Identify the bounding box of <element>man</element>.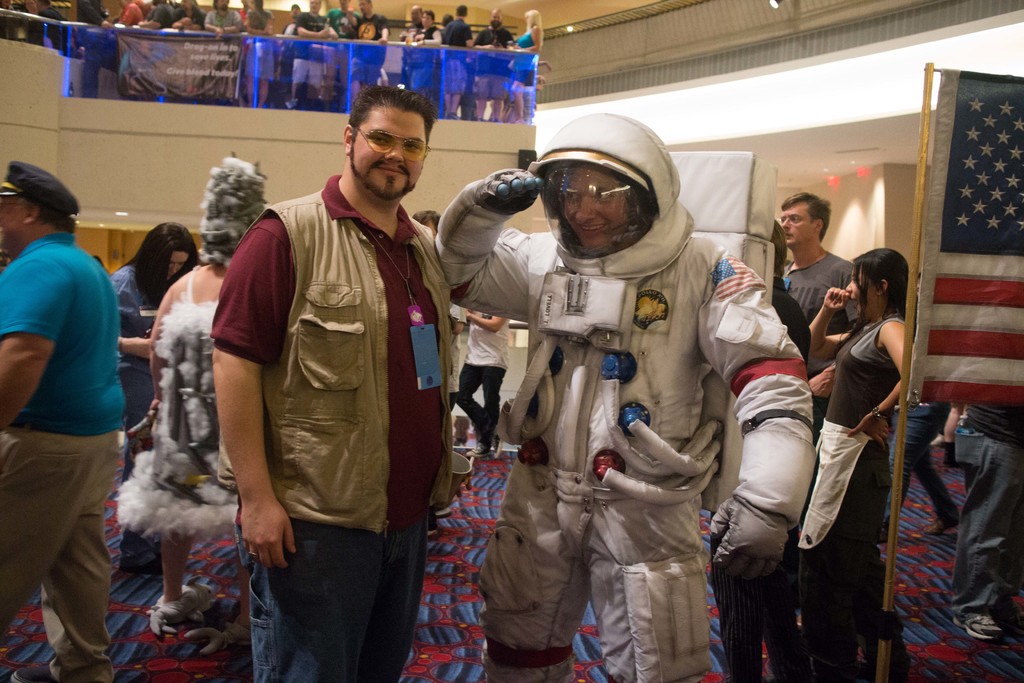
0, 168, 126, 682.
